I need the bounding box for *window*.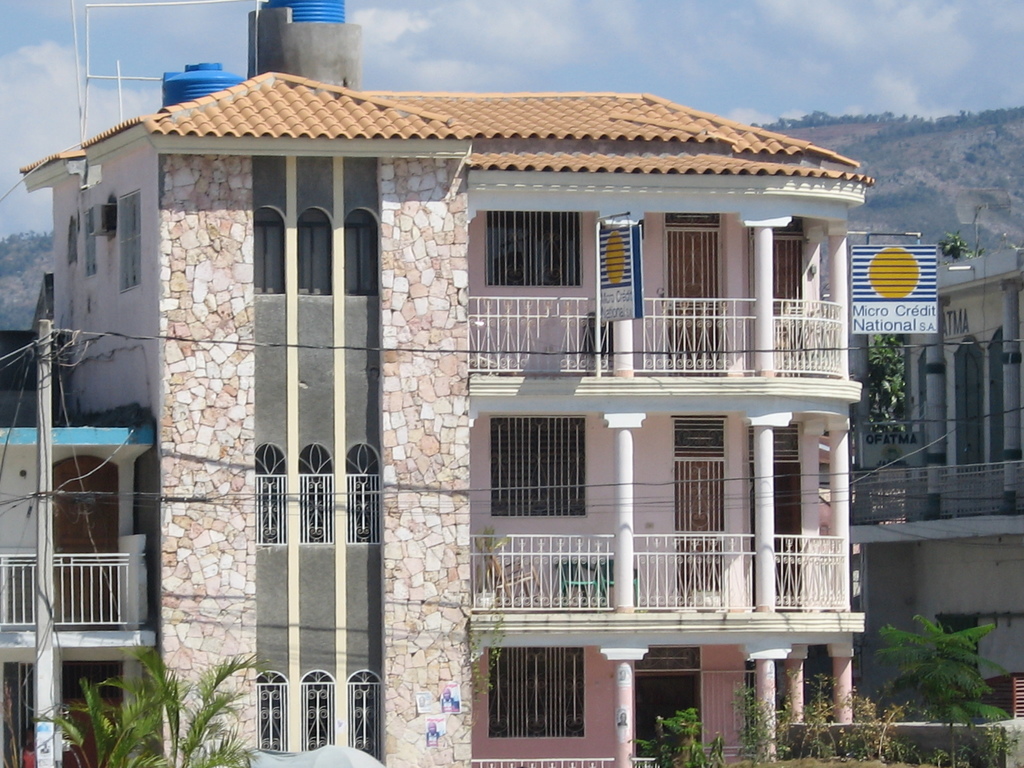
Here it is: <box>292,201,340,303</box>.
